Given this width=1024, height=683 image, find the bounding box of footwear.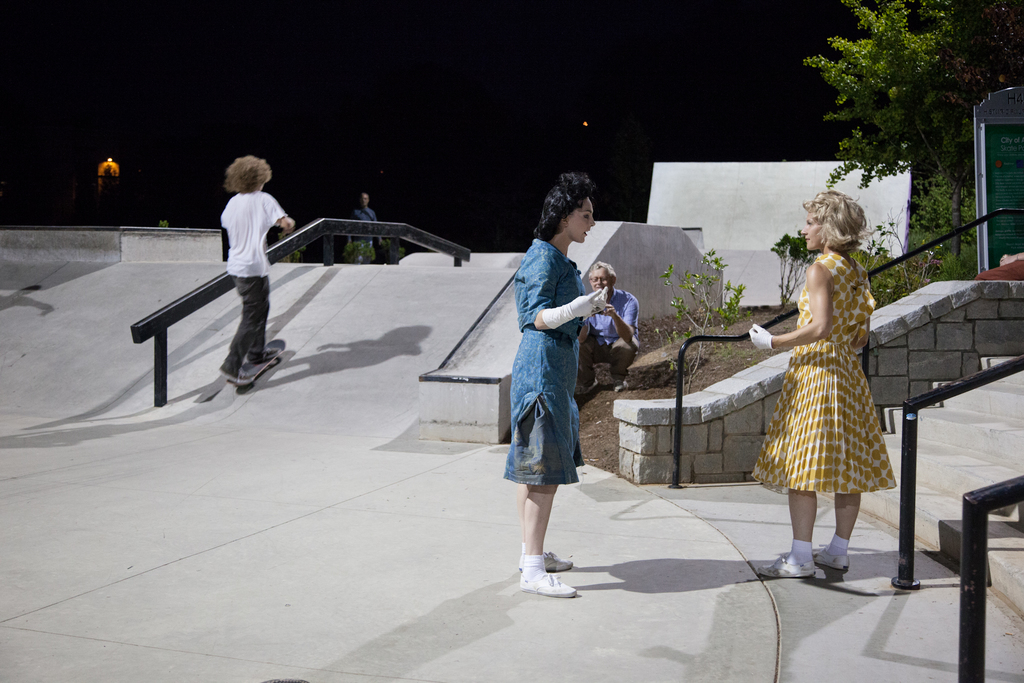
<region>245, 349, 274, 361</region>.
